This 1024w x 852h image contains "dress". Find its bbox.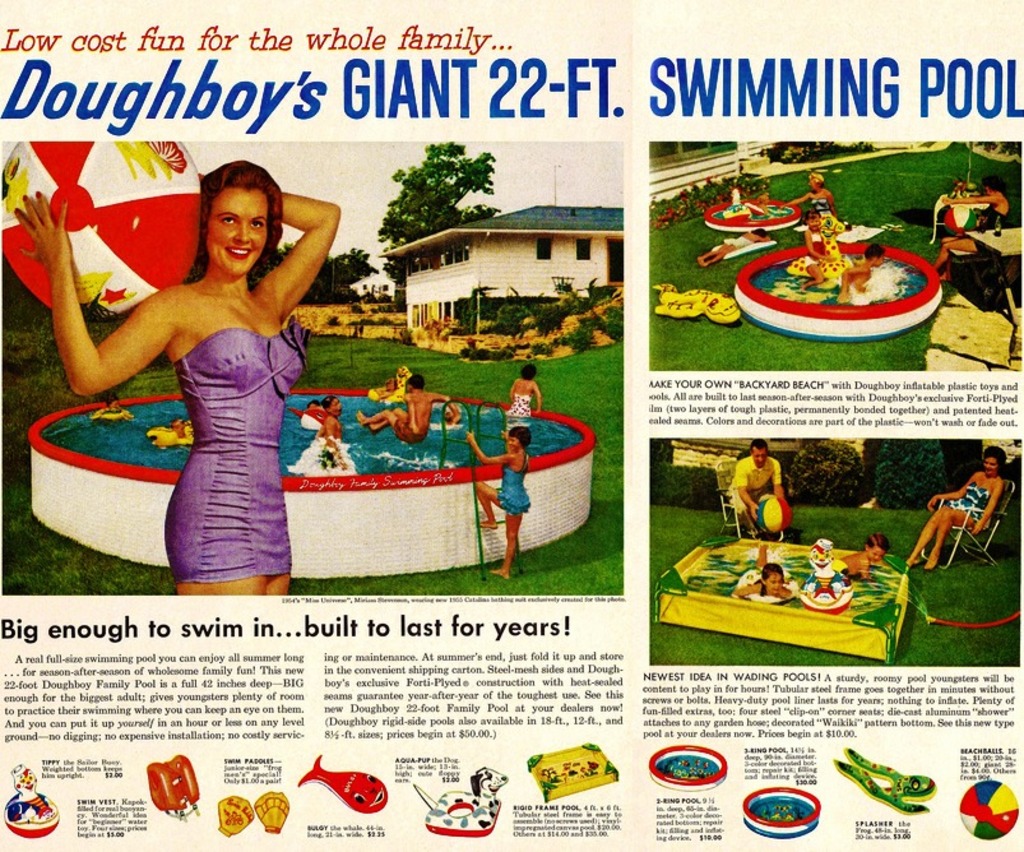
[170, 327, 301, 582].
